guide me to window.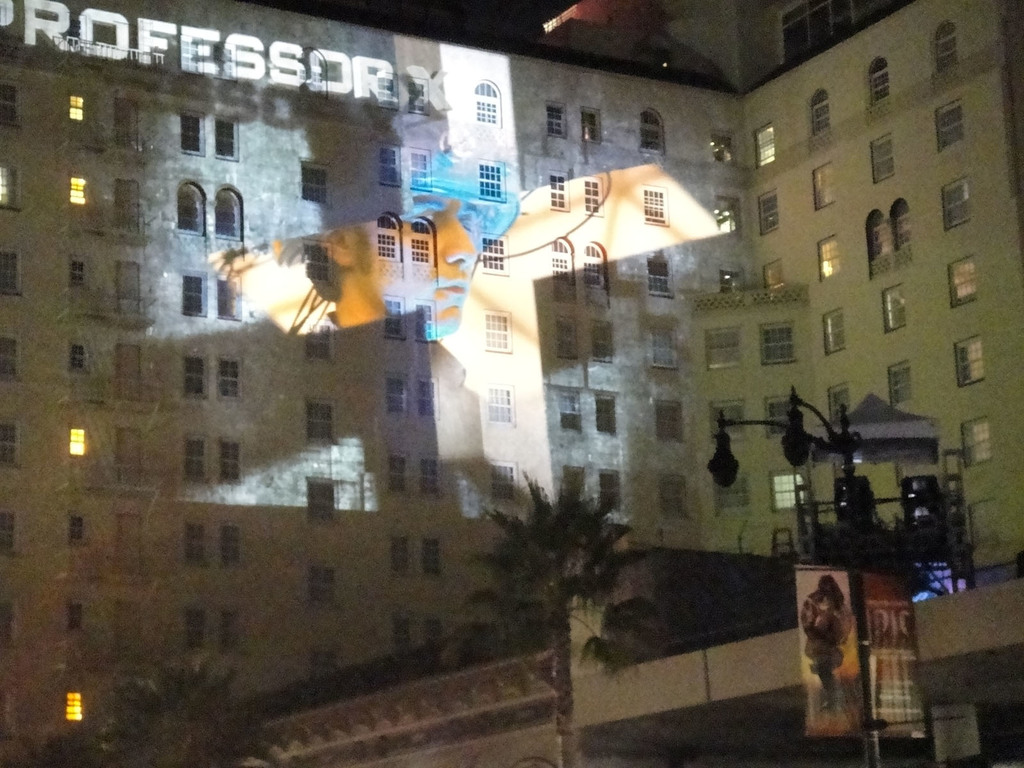
Guidance: (x1=223, y1=522, x2=237, y2=569).
